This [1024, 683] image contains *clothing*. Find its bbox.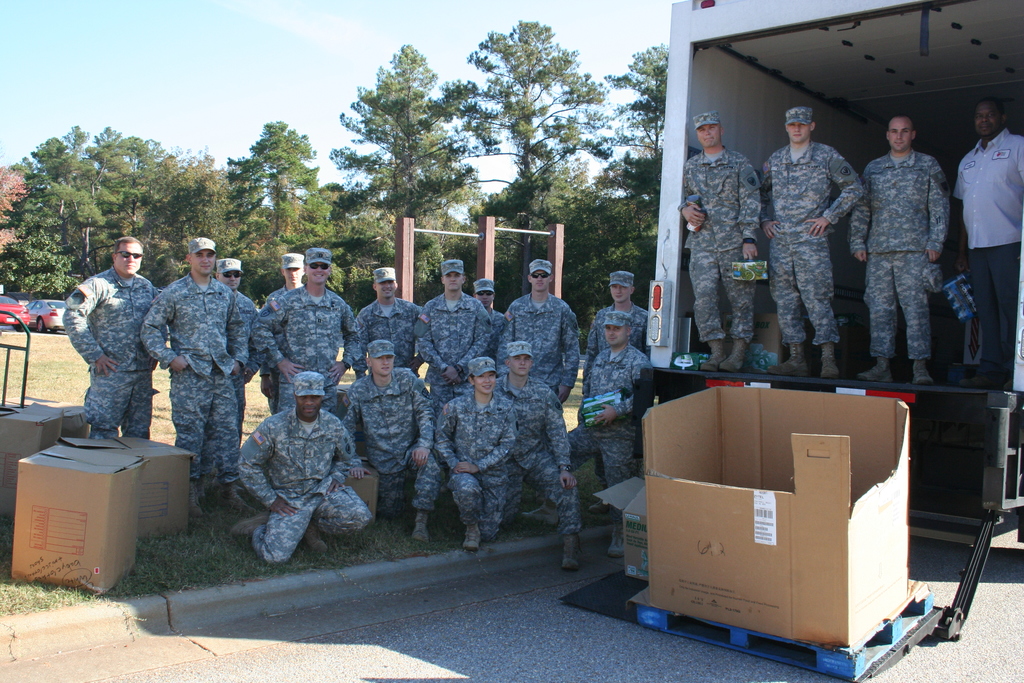
box=[417, 295, 493, 415].
